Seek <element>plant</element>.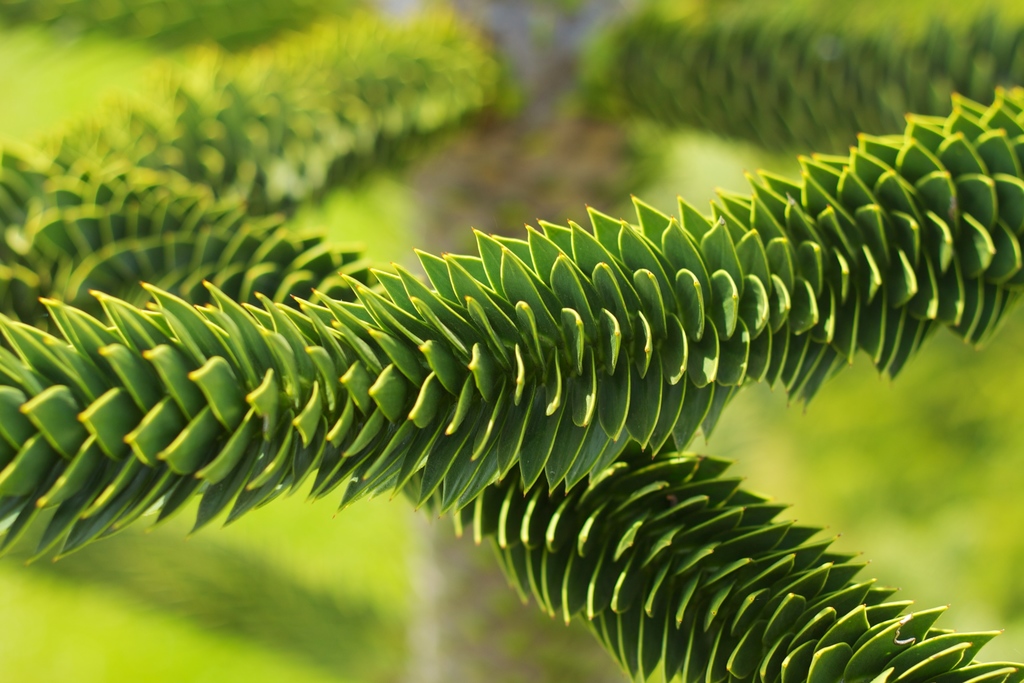
[0,0,1023,682].
